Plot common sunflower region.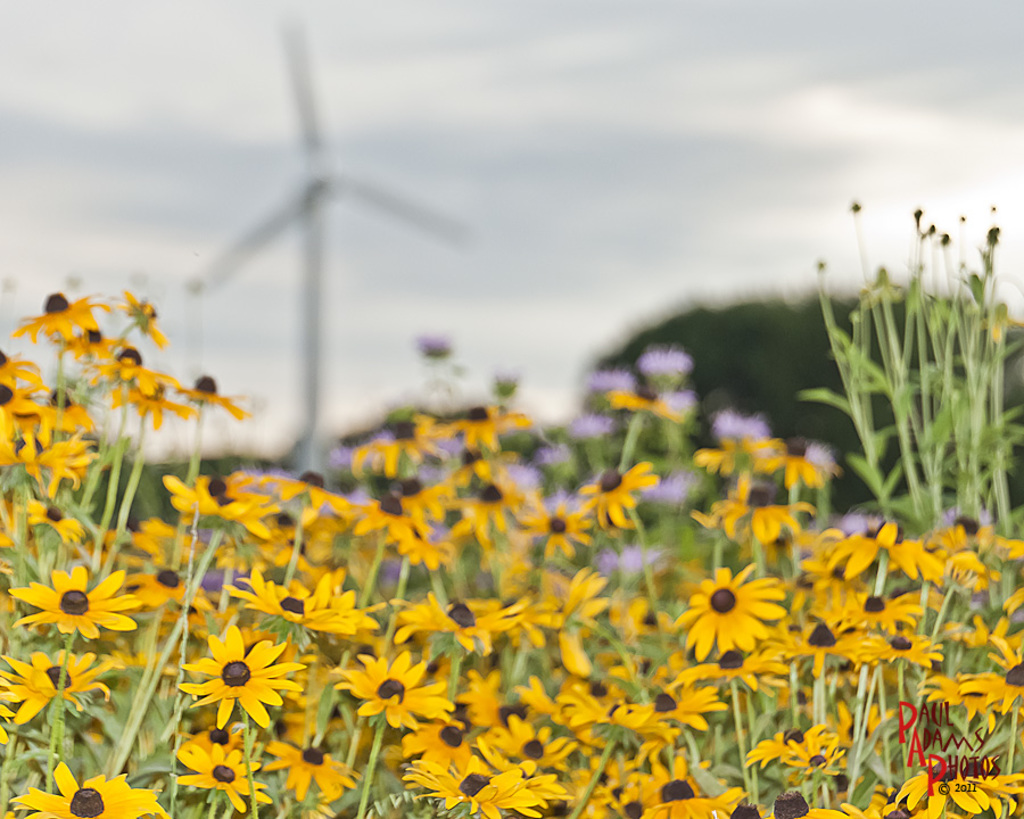
Plotted at pyautogui.locateOnScreen(628, 750, 708, 814).
